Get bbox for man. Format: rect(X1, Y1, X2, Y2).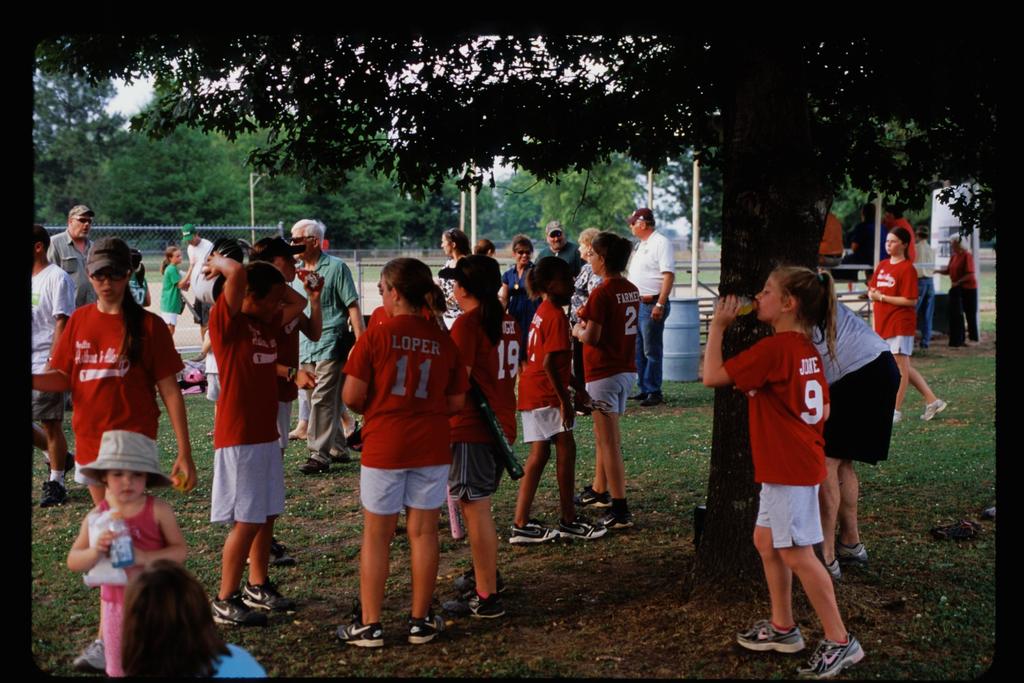
rect(492, 235, 559, 312).
